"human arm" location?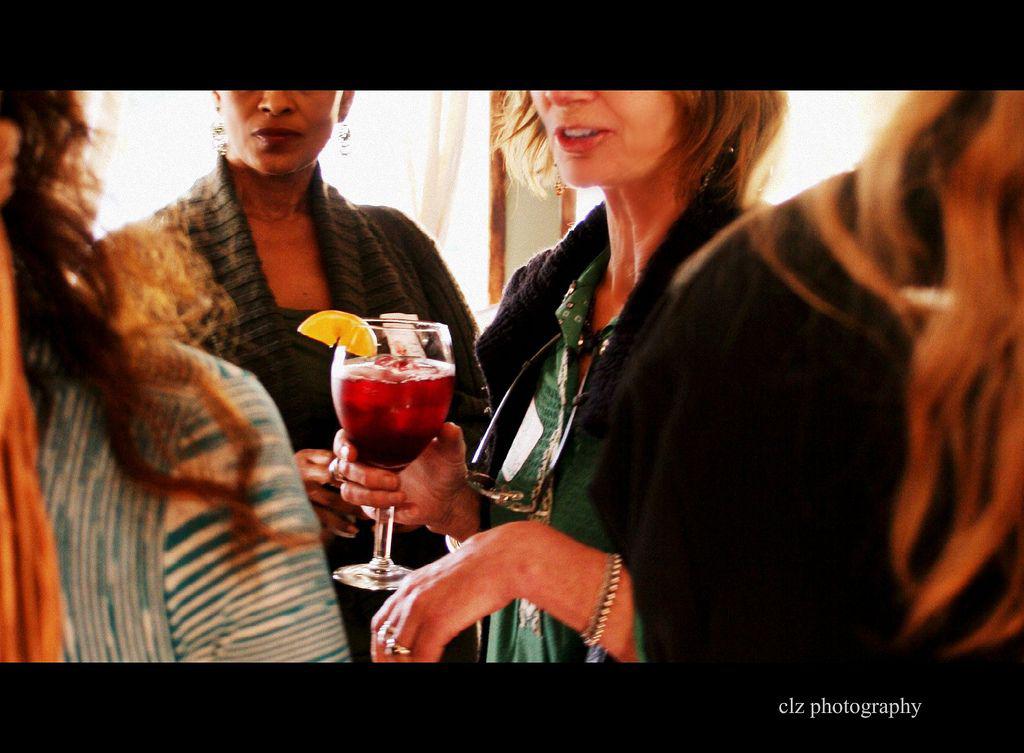
x1=365, y1=513, x2=645, y2=666
